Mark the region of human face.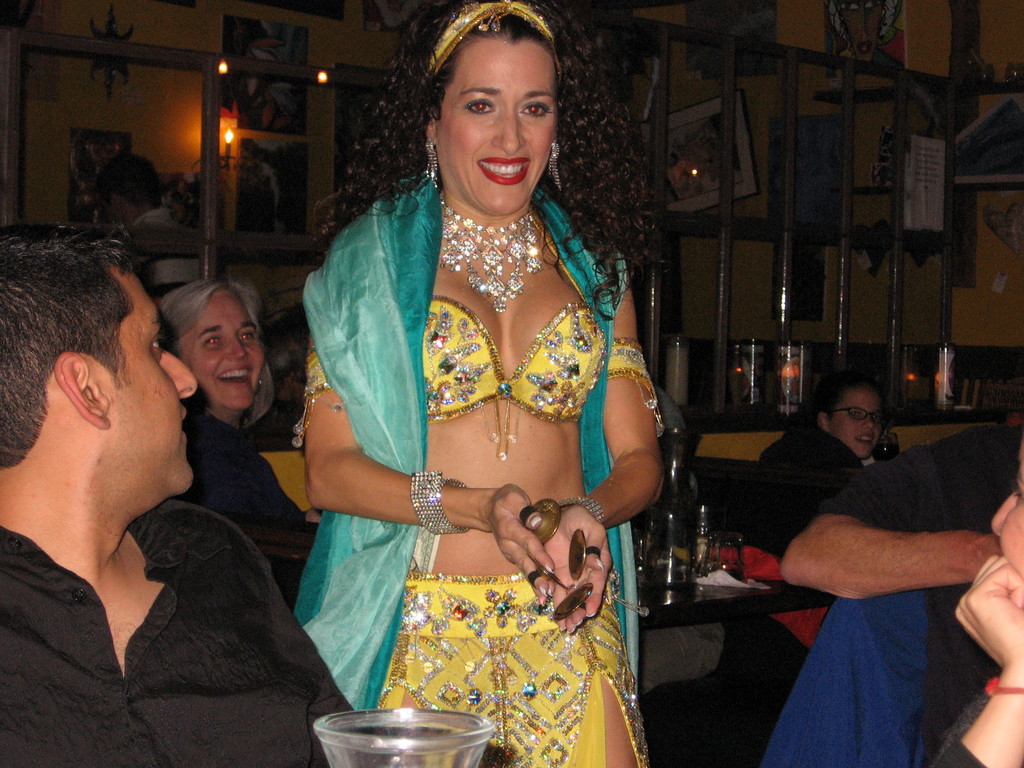
Region: [829,387,892,455].
